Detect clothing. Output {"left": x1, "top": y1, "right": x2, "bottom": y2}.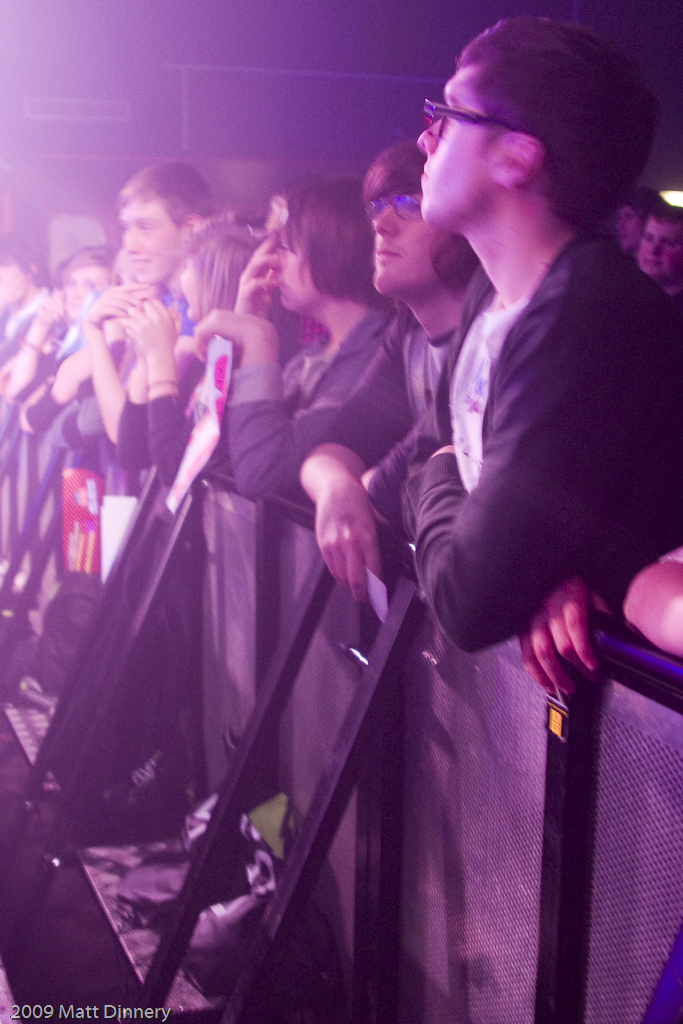
{"left": 310, "top": 276, "right": 507, "bottom": 565}.
